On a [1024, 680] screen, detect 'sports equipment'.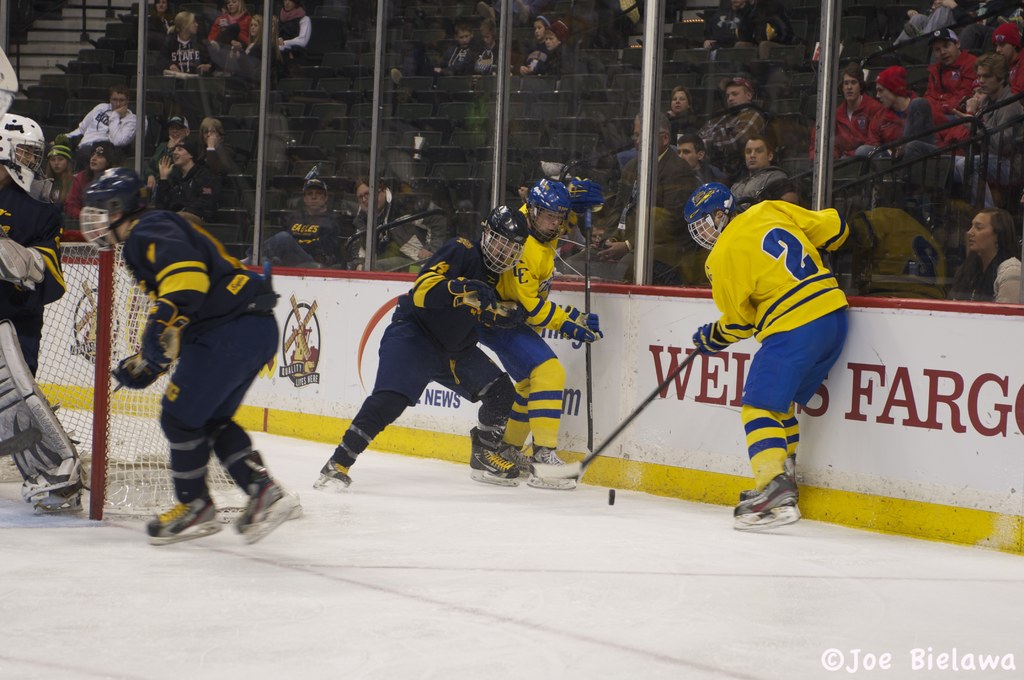
locate(735, 450, 801, 505).
